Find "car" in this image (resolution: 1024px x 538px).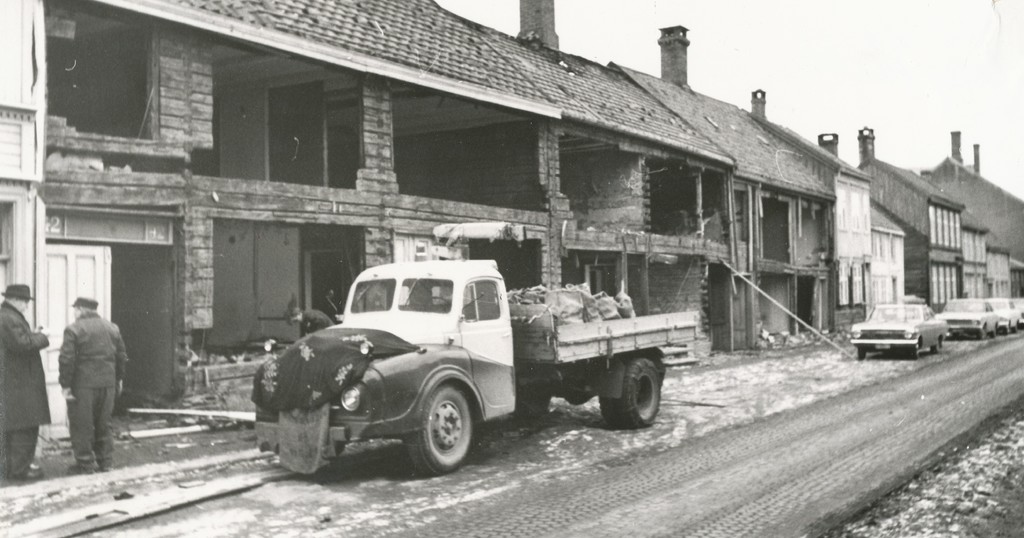
crop(984, 288, 1023, 335).
